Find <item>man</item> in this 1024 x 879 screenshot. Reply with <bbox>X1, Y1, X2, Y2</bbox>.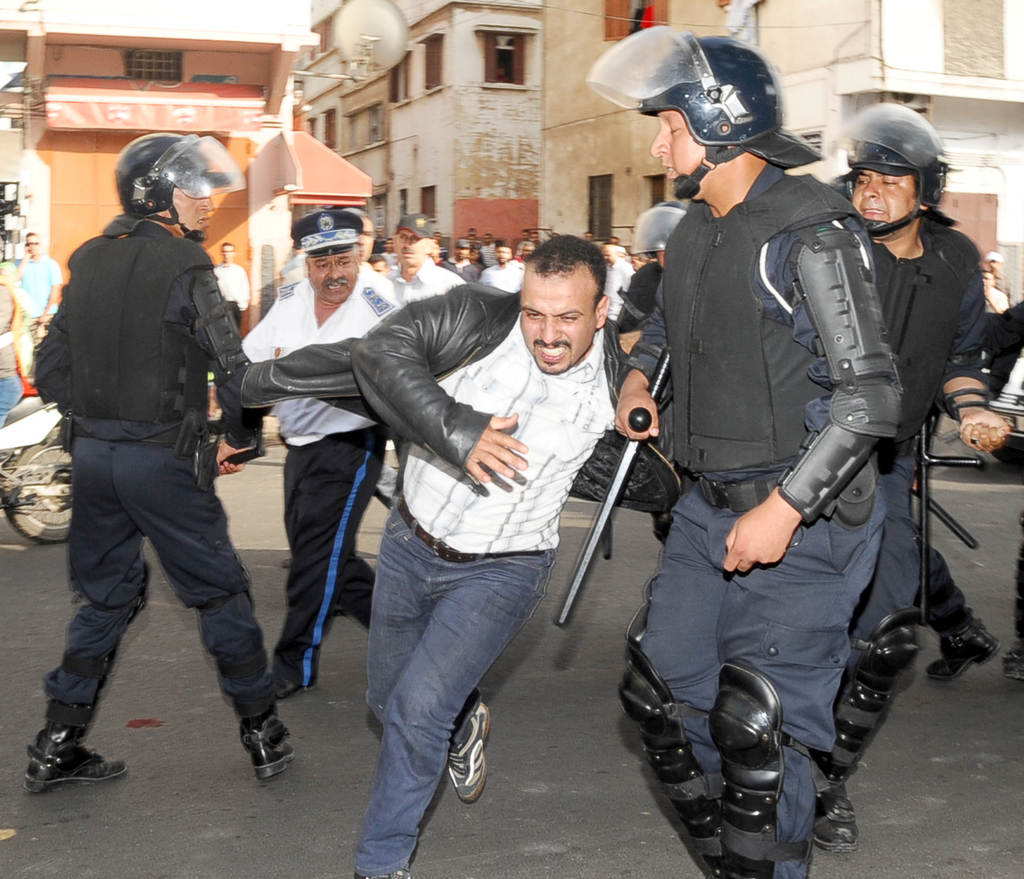
<bbox>351, 241, 680, 878</bbox>.
